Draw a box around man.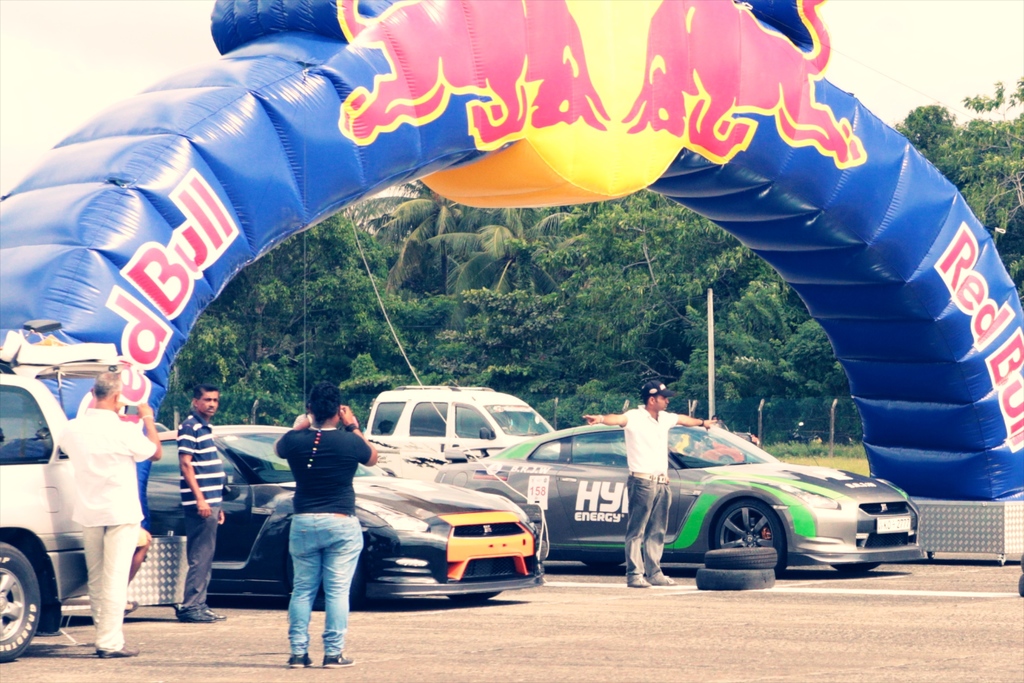
BBox(577, 375, 715, 603).
